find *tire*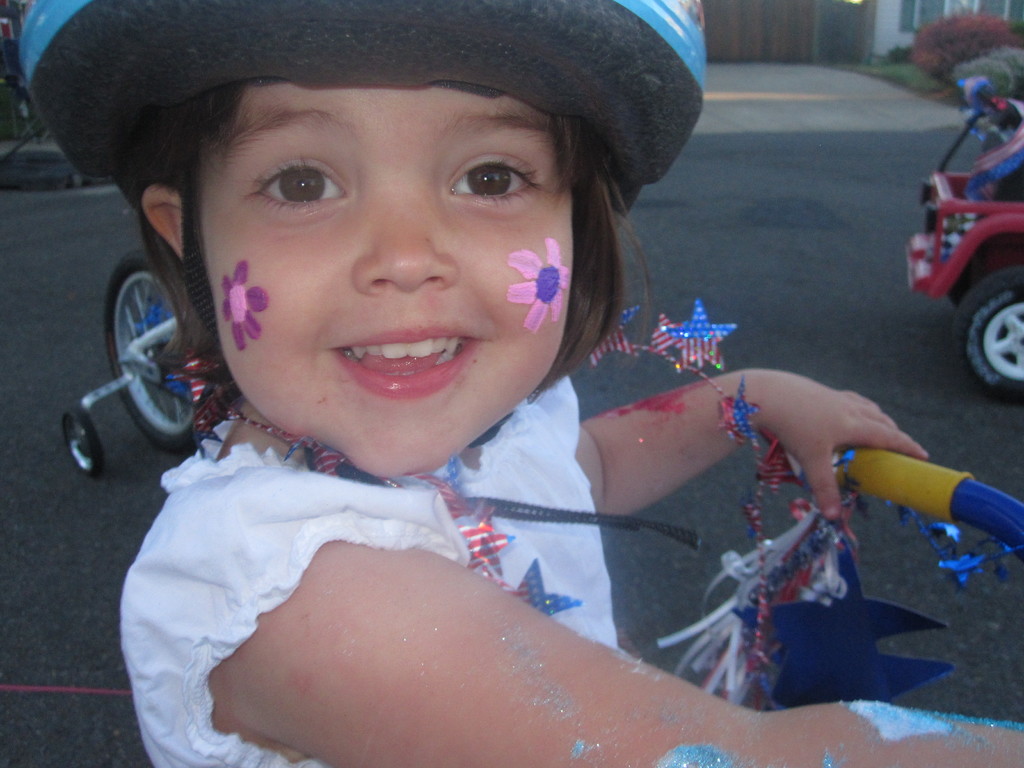
<box>104,245,197,457</box>
